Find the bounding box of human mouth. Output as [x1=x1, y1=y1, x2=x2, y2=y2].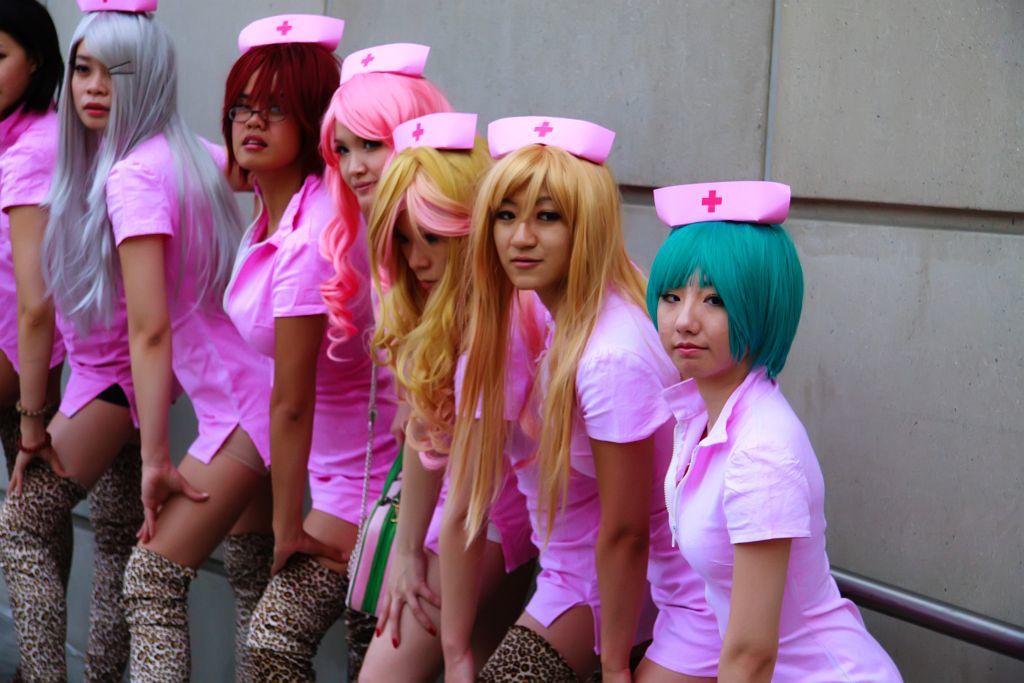
[x1=418, y1=281, x2=434, y2=290].
